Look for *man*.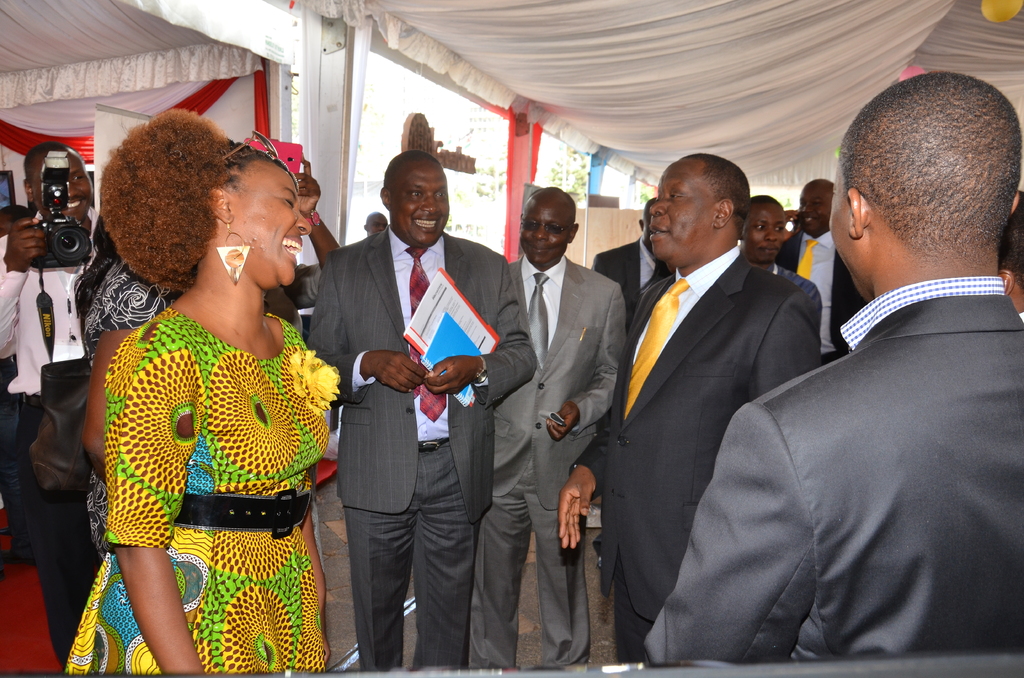
Found: crop(309, 156, 527, 666).
